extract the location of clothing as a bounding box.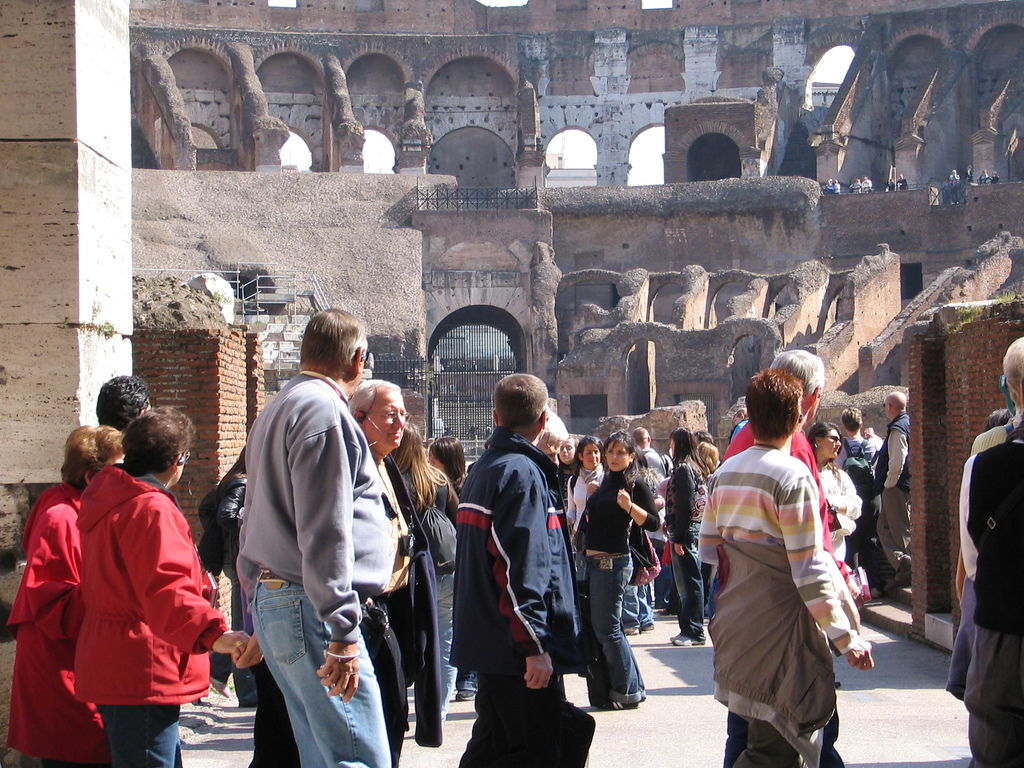
(70, 462, 234, 767).
